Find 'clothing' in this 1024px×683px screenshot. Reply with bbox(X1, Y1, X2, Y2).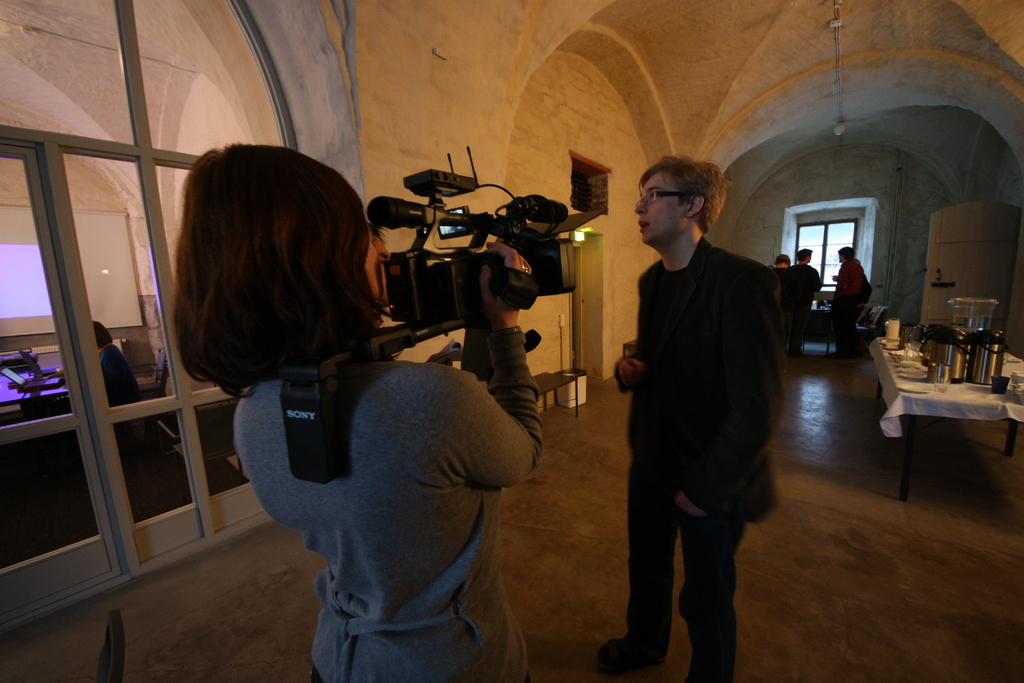
bbox(774, 259, 827, 331).
